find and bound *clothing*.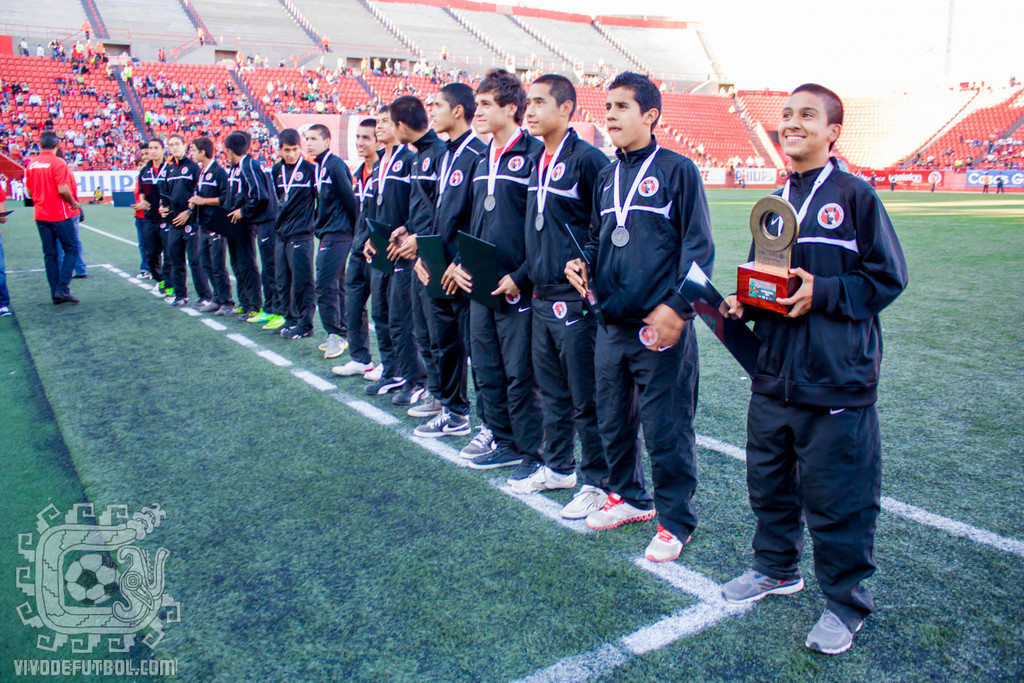
Bound: <region>459, 128, 548, 458</region>.
